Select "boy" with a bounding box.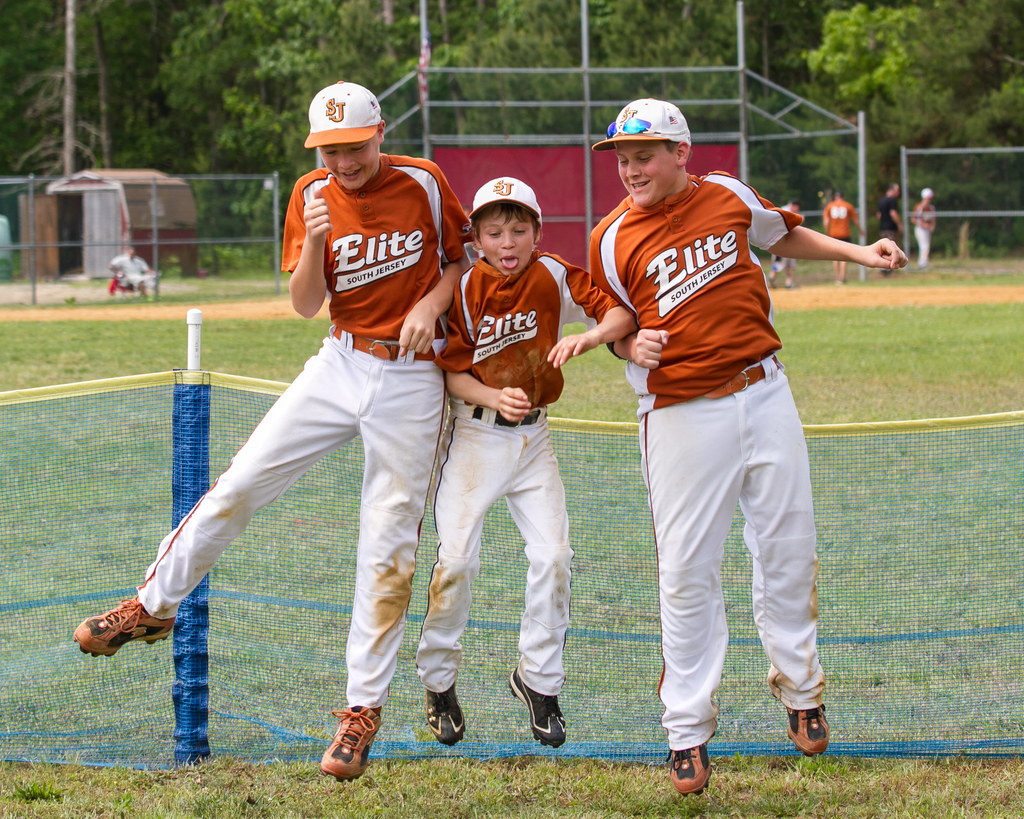
locate(74, 80, 474, 781).
